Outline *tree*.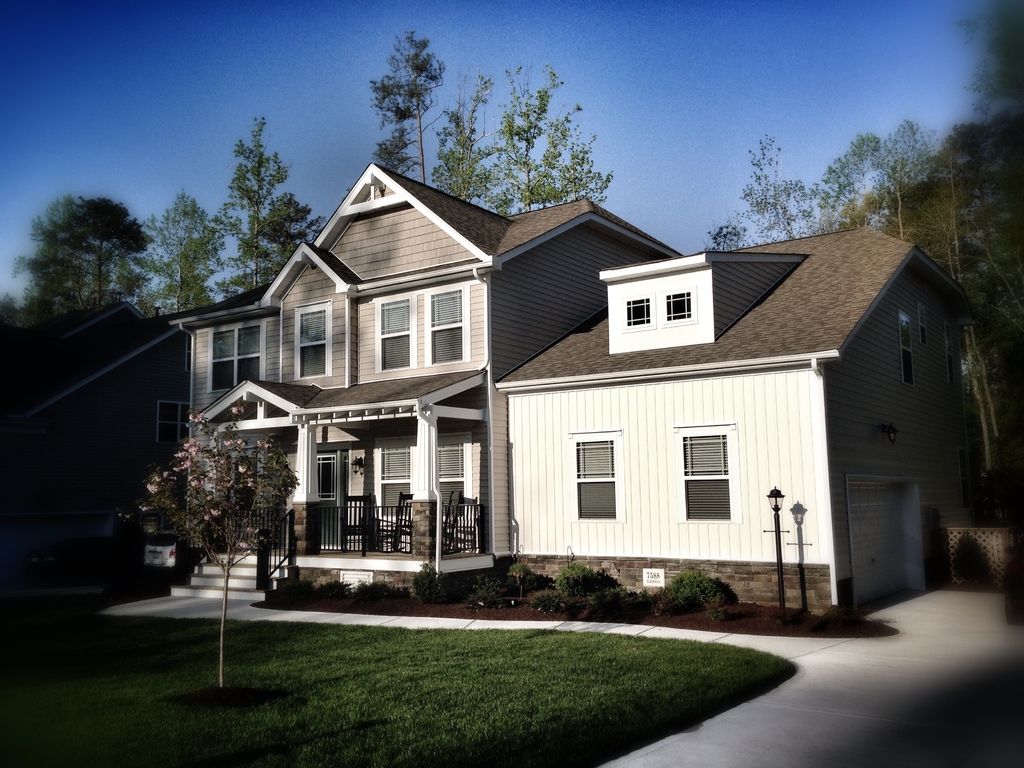
Outline: 429/65/488/208.
